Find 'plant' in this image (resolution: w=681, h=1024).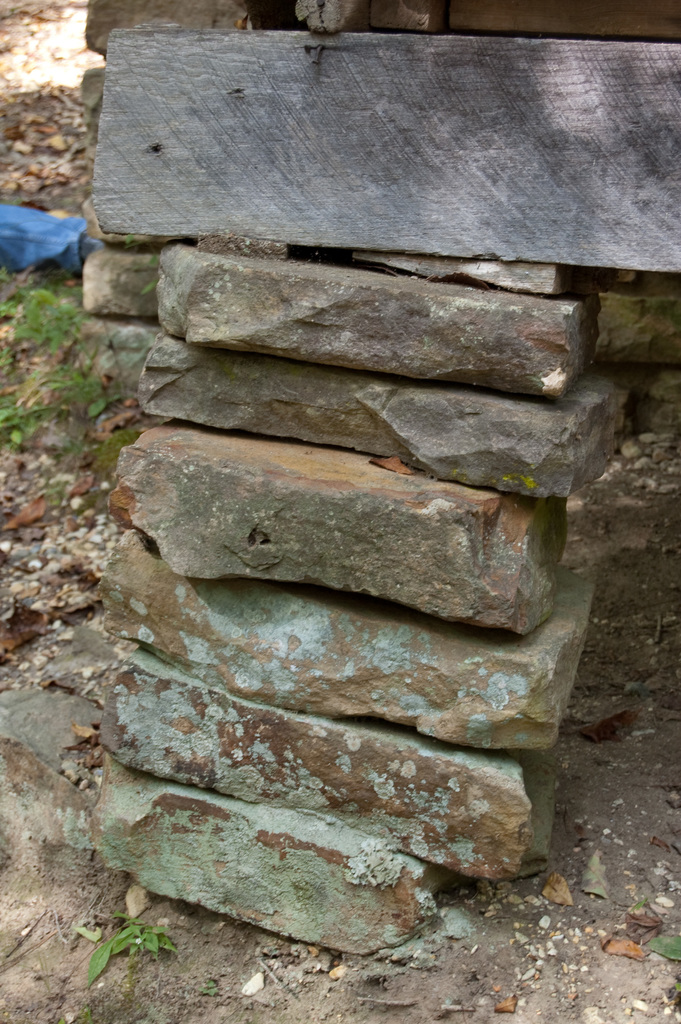
l=0, t=394, r=45, b=476.
